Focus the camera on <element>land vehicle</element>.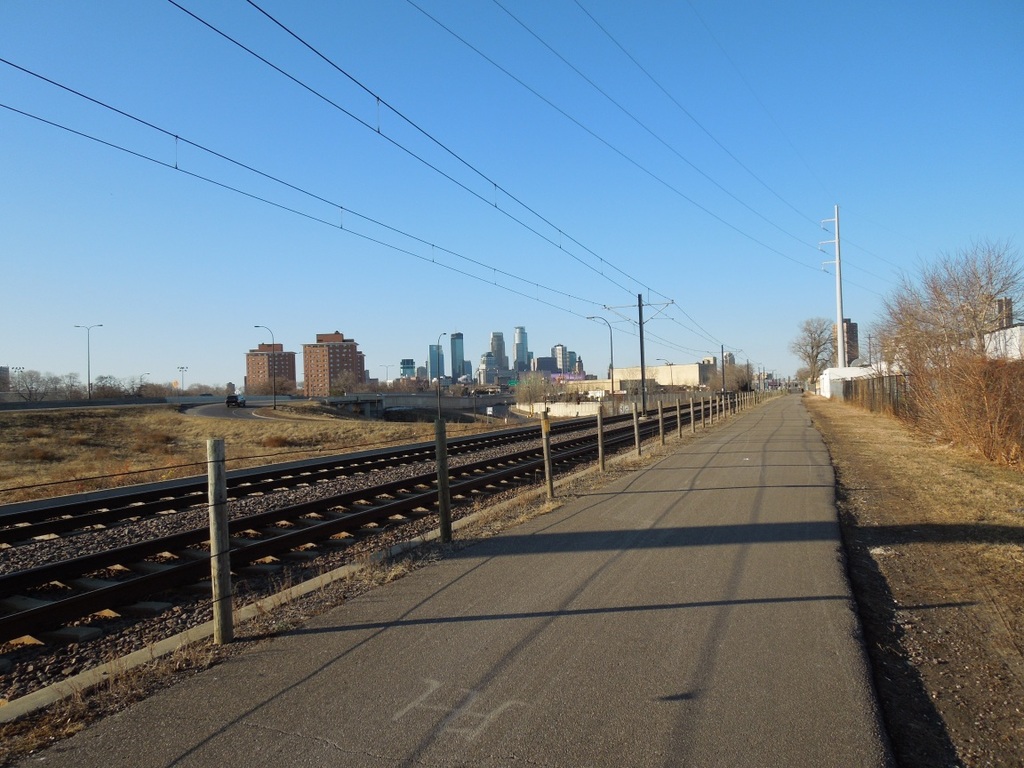
Focus region: pyautogui.locateOnScreen(225, 391, 248, 410).
